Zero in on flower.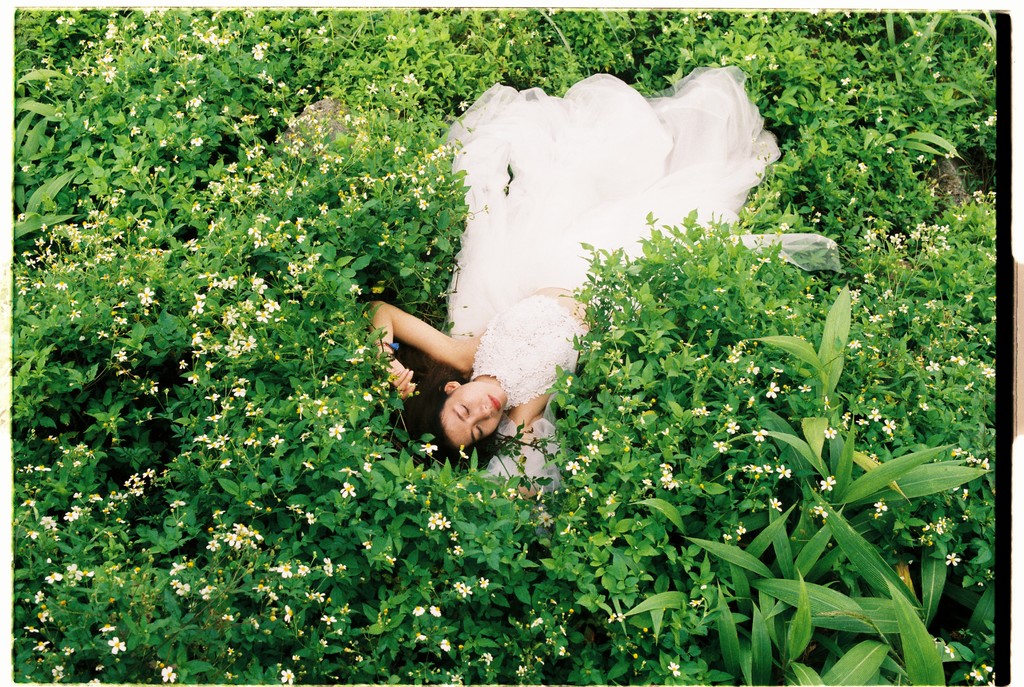
Zeroed in: bbox=(484, 655, 490, 658).
